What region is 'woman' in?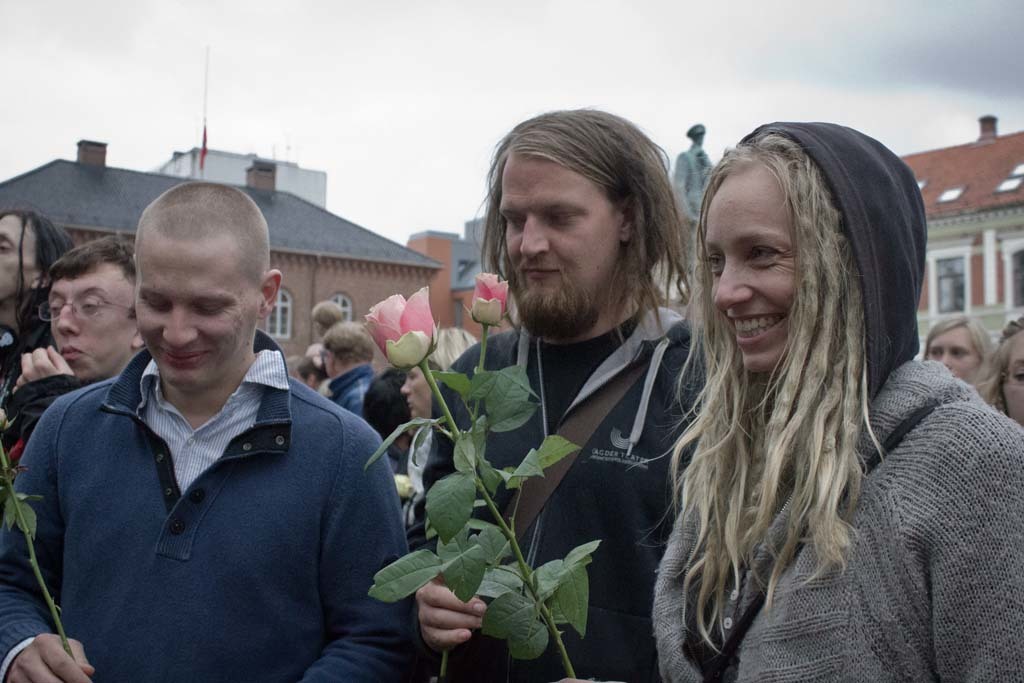
[920,309,998,382].
